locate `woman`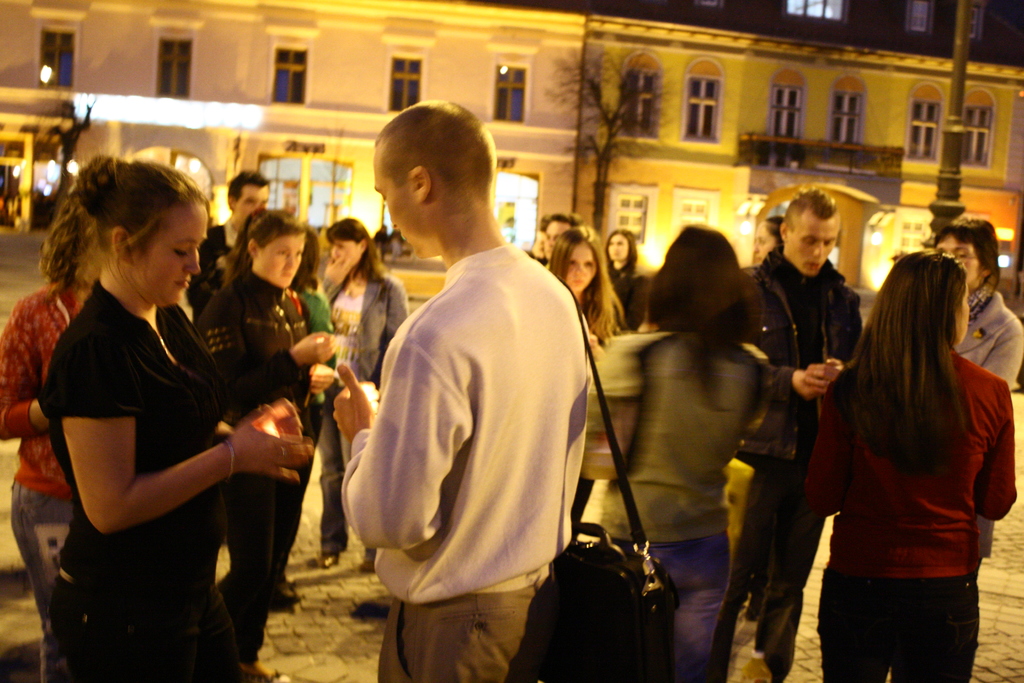
[539,226,628,529]
